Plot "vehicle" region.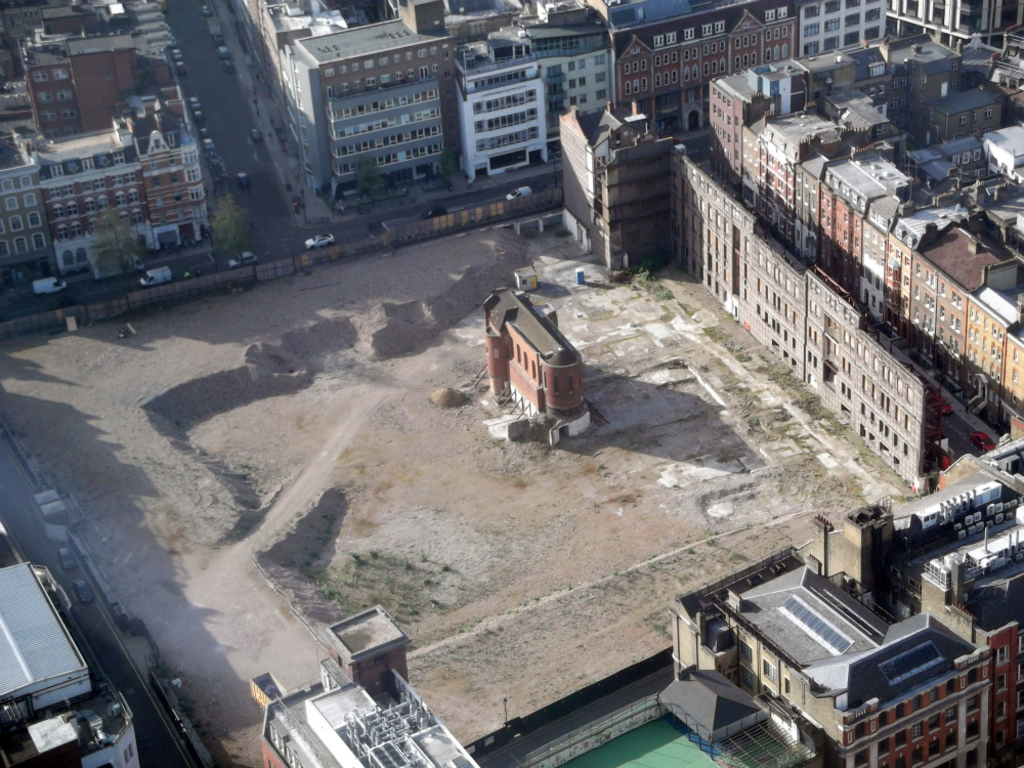
Plotted at (x1=138, y1=266, x2=172, y2=286).
